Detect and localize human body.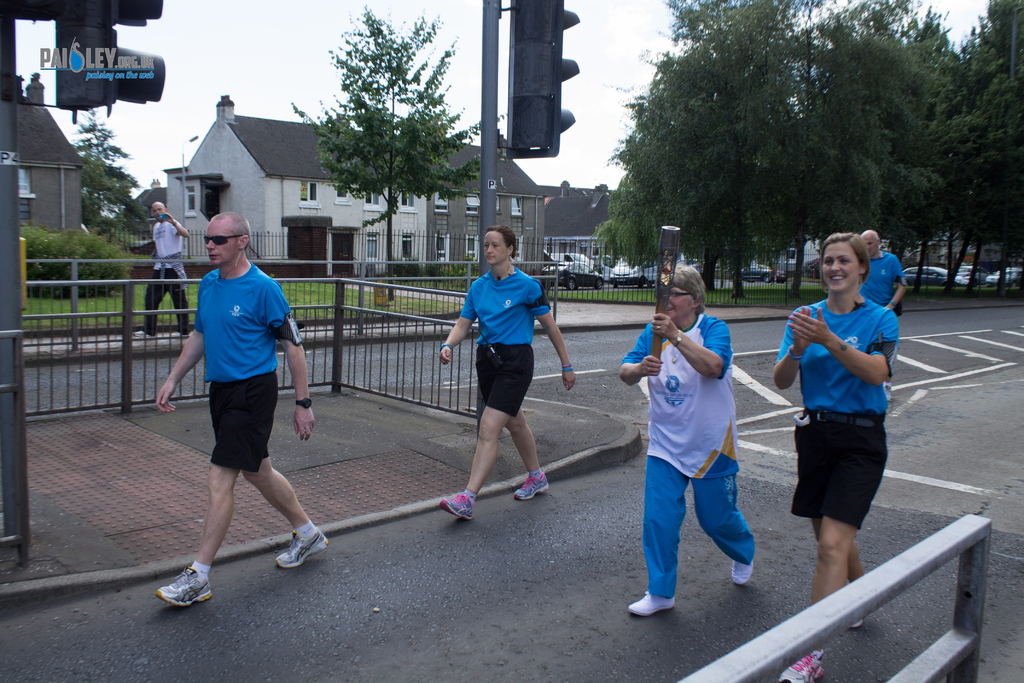
Localized at pyautogui.locateOnScreen(769, 231, 876, 647).
